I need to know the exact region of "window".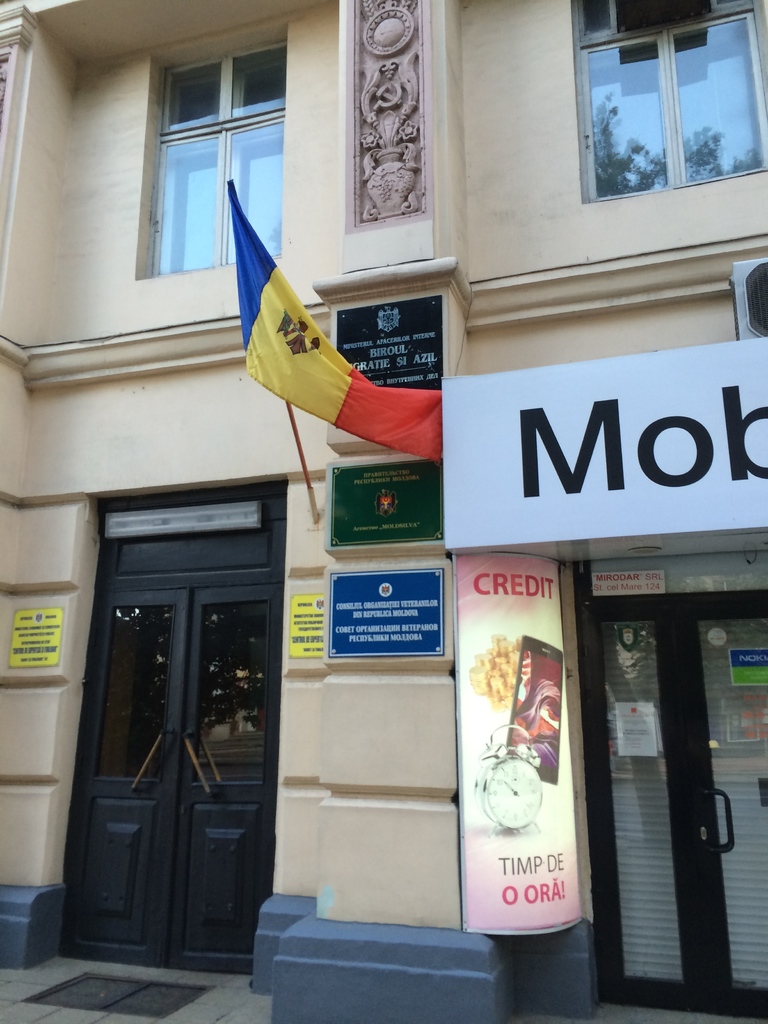
Region: [x1=142, y1=41, x2=284, y2=273].
